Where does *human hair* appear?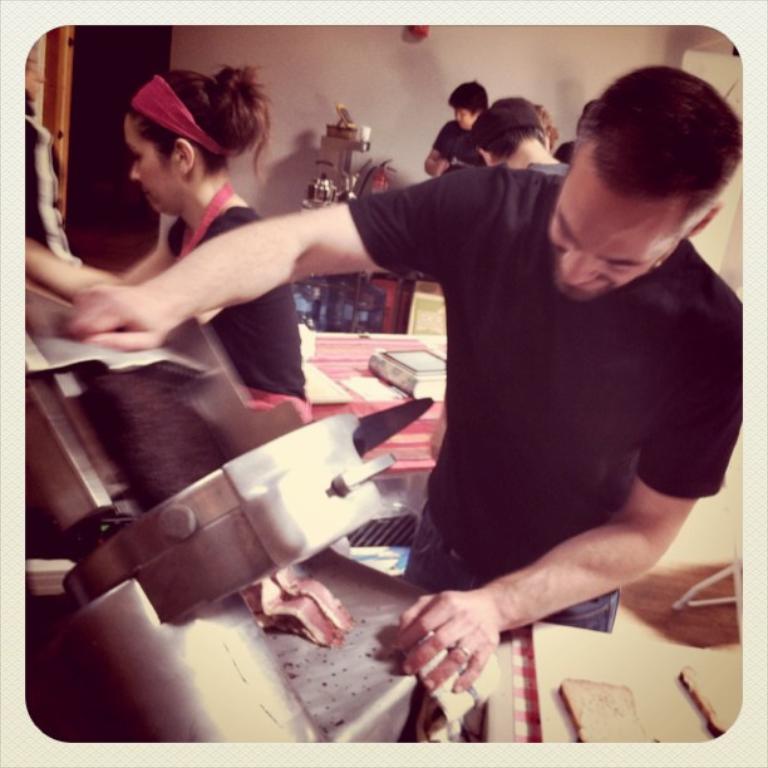
Appears at (left=567, top=56, right=752, bottom=232).
